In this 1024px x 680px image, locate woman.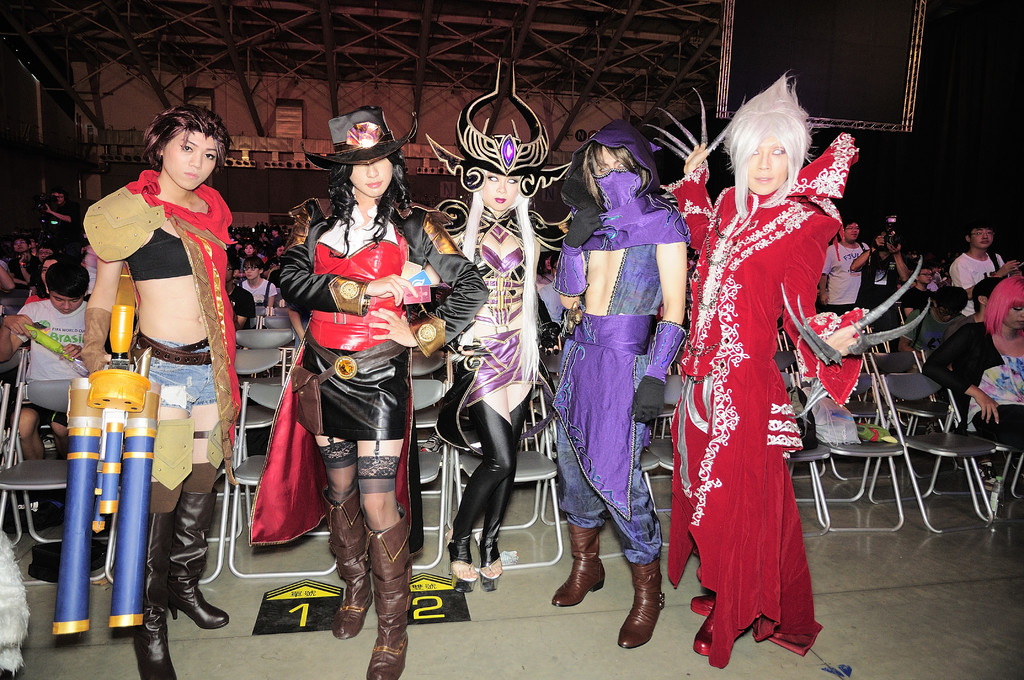
Bounding box: l=79, t=103, r=253, b=679.
